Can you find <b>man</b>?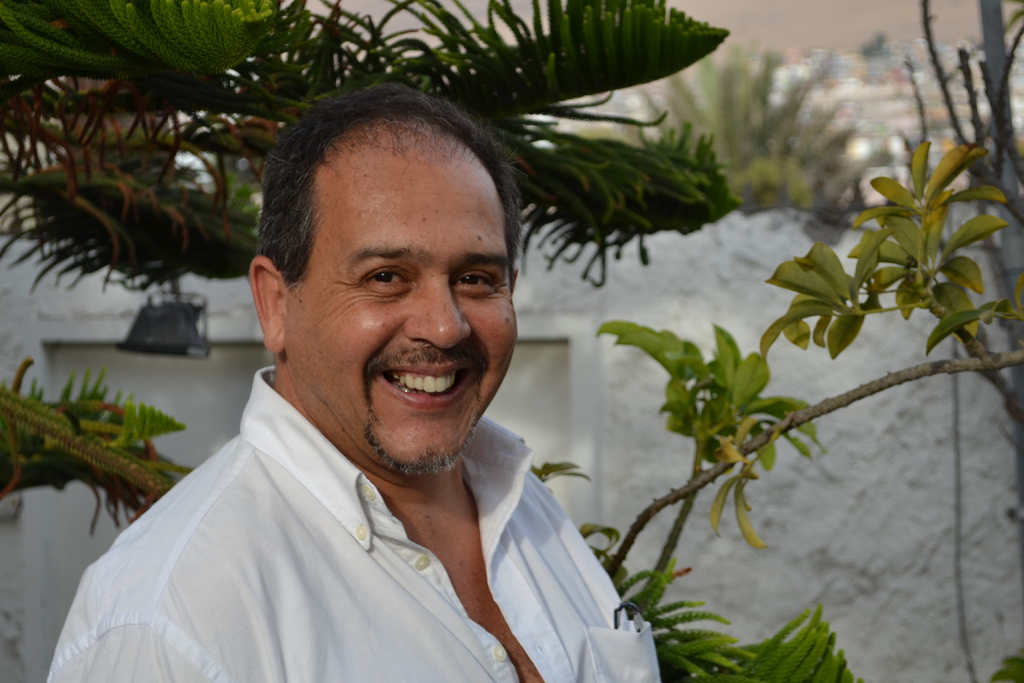
Yes, bounding box: bbox(44, 76, 663, 682).
